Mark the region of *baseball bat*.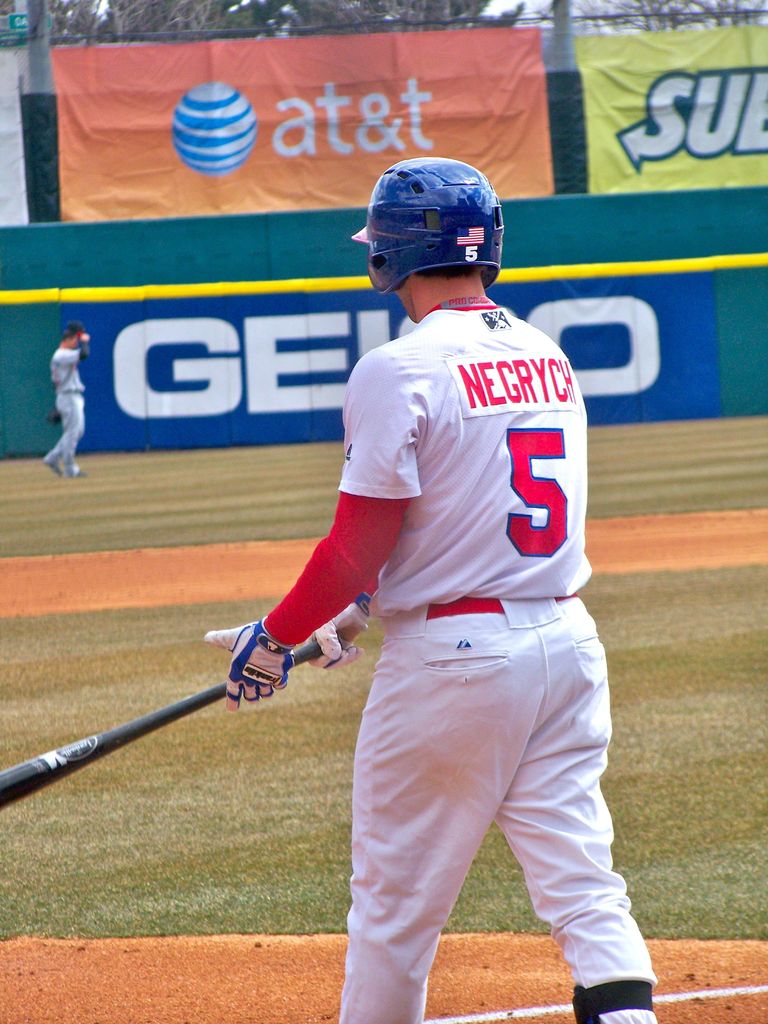
Region: [left=0, top=630, right=343, bottom=812].
